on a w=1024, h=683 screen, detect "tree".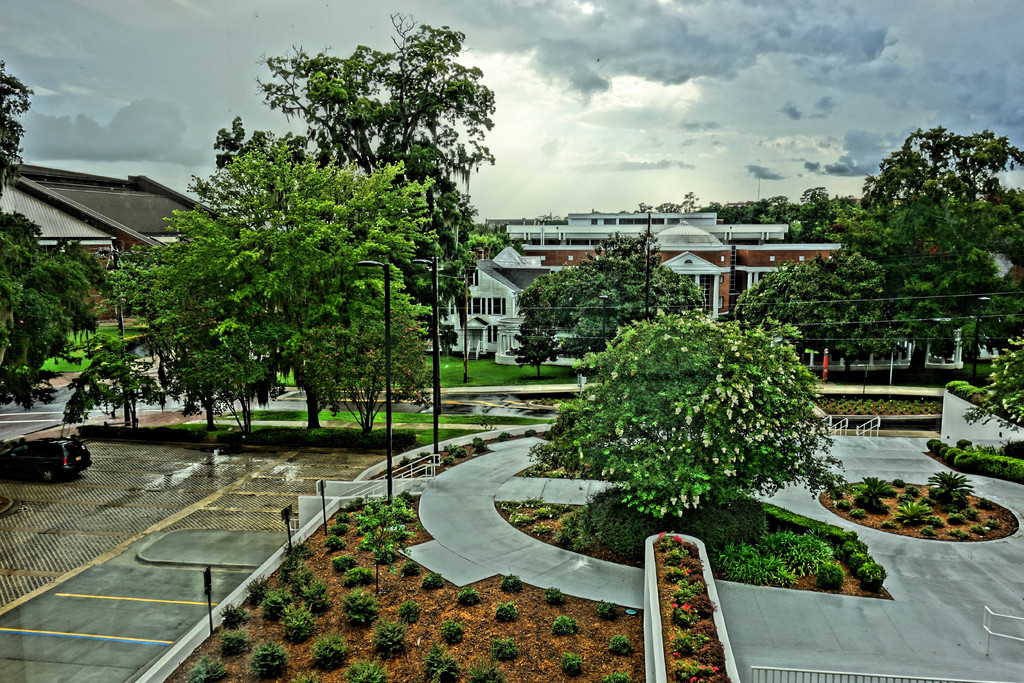
select_region(0, 208, 110, 409).
